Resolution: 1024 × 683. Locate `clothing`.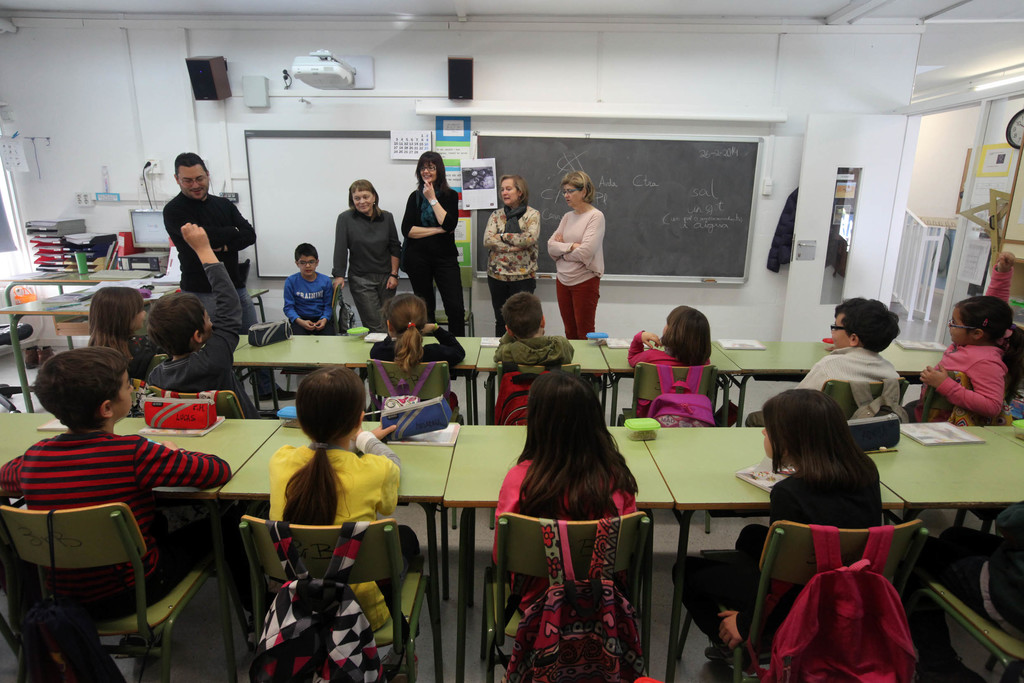
region(139, 264, 259, 422).
